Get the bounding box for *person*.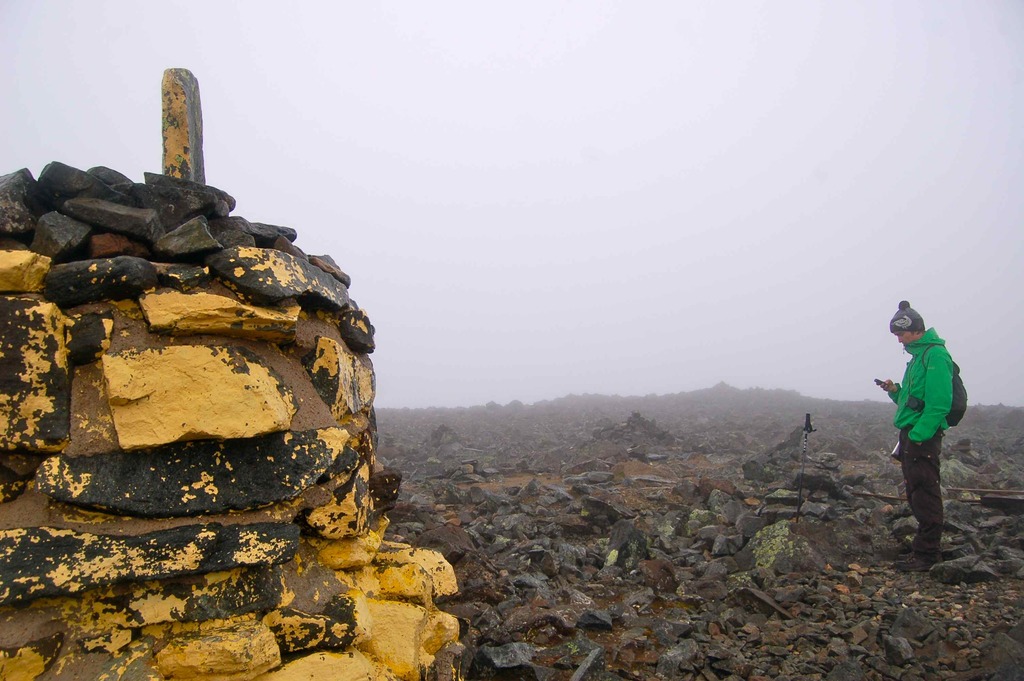
region(879, 299, 955, 560).
